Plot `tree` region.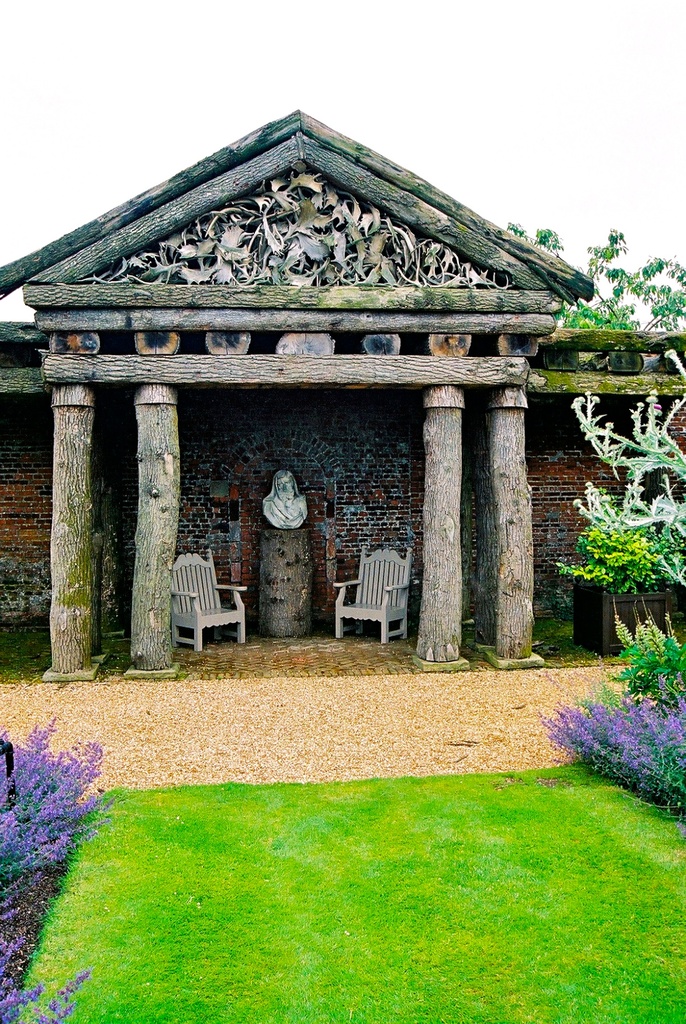
Plotted at bbox(502, 219, 685, 330).
